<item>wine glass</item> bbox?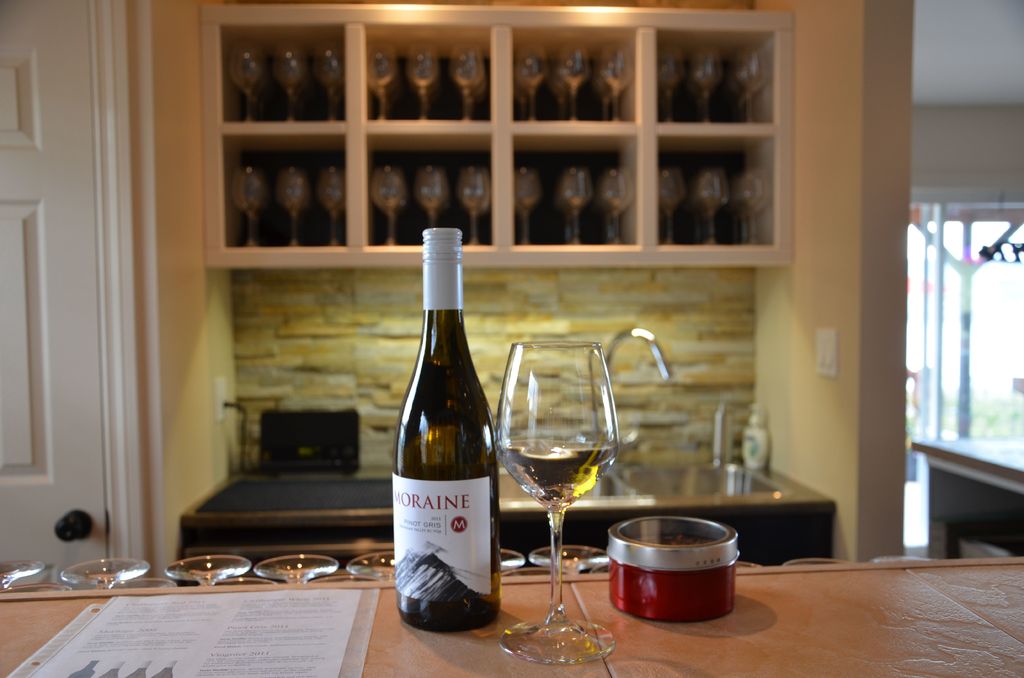
detection(458, 175, 484, 243)
